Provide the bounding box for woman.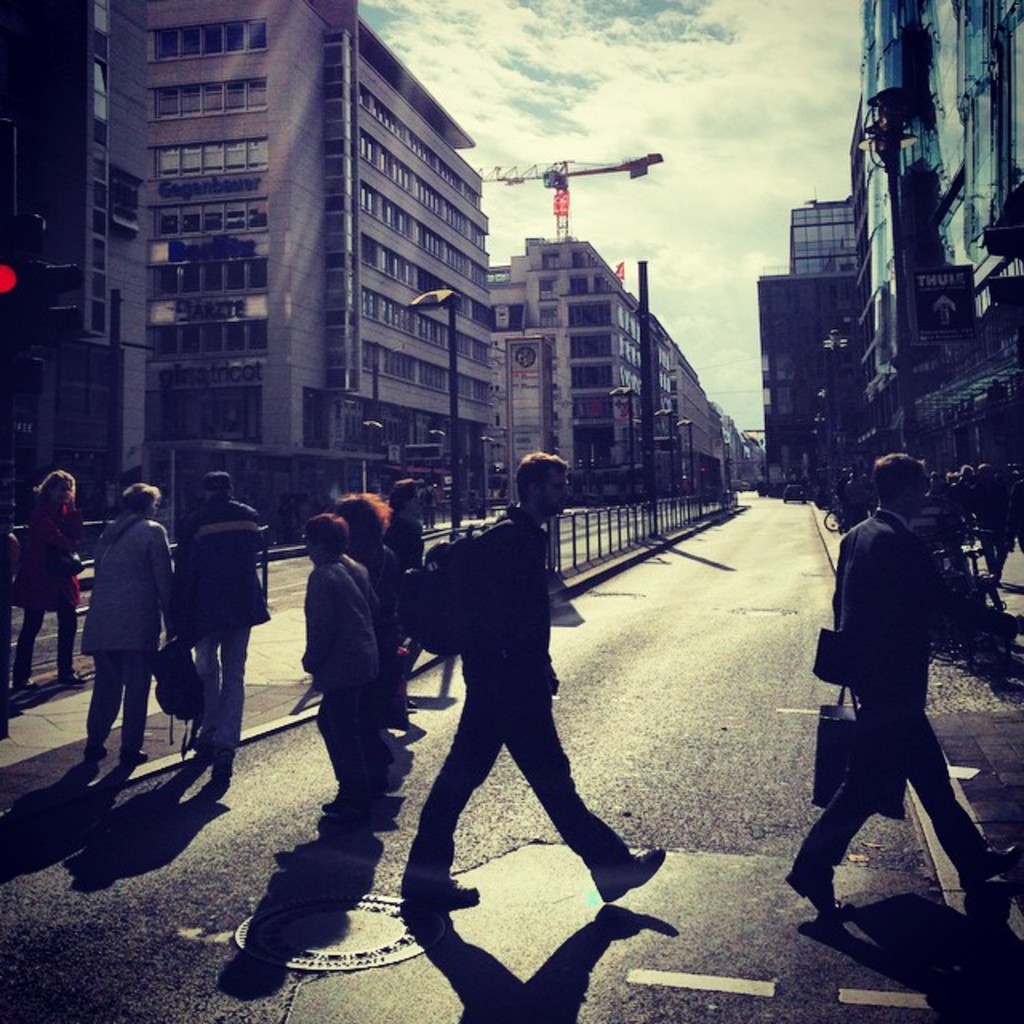
[x1=330, y1=490, x2=408, y2=771].
